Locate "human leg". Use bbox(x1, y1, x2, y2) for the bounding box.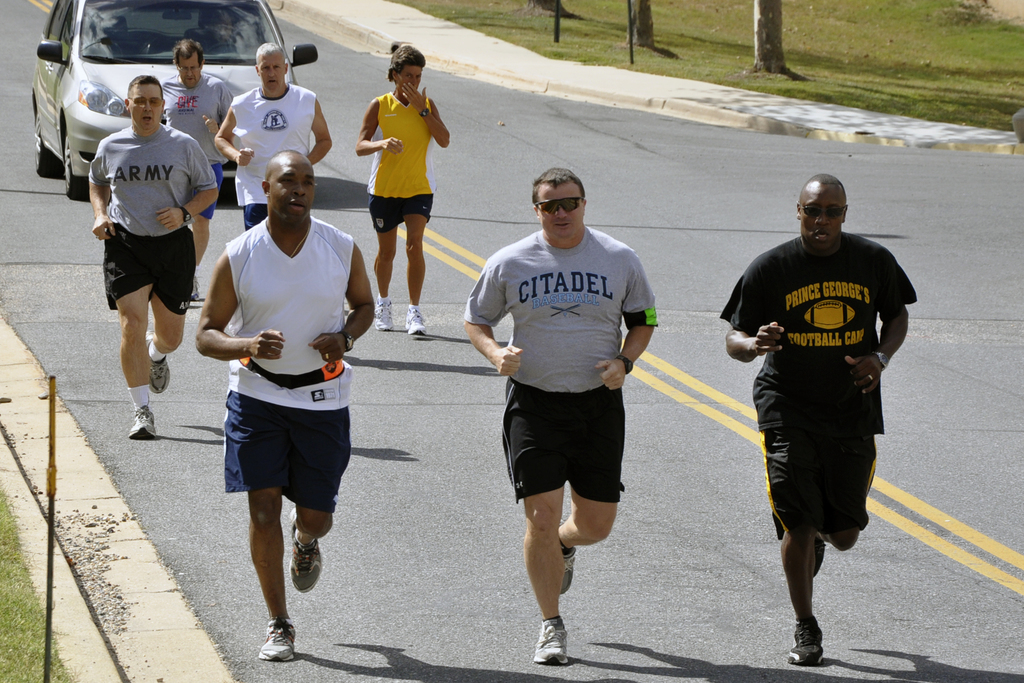
bbox(194, 210, 209, 265).
